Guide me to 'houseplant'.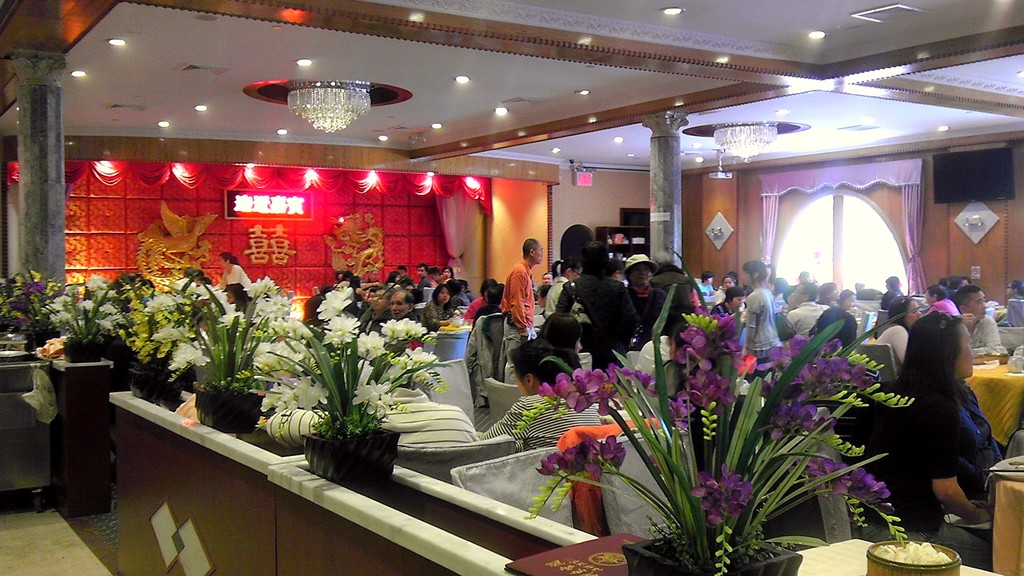
Guidance: pyautogui.locateOnScreen(49, 278, 124, 360).
